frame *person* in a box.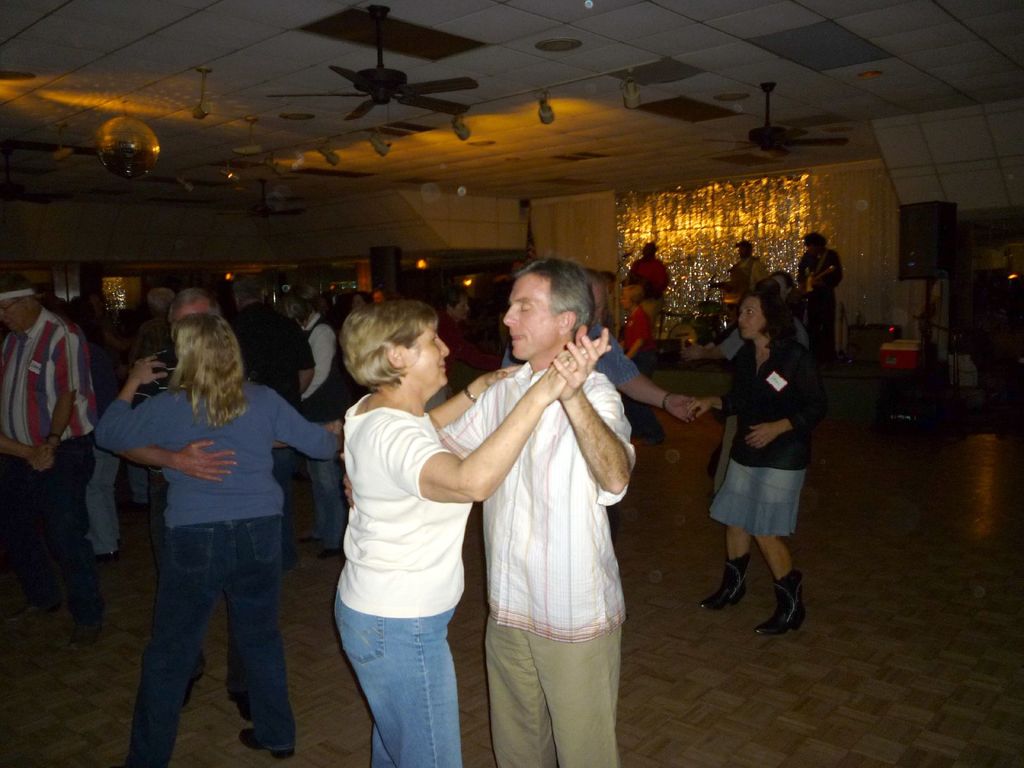
[x1=701, y1=258, x2=828, y2=652].
